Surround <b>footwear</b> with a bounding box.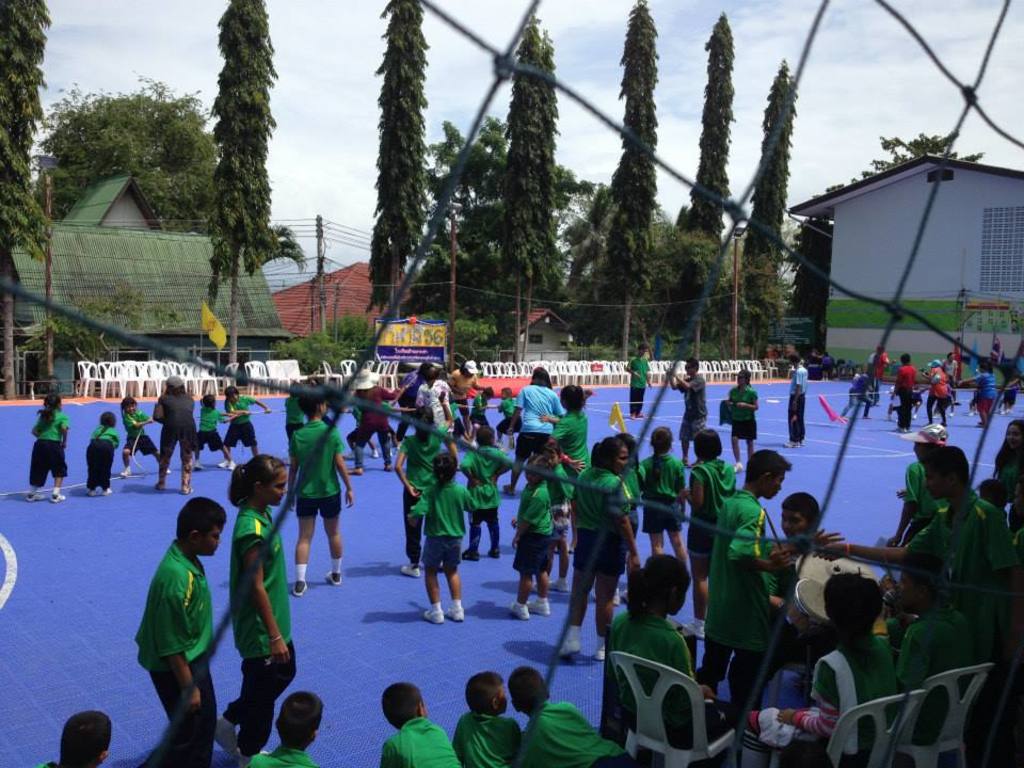
590, 636, 606, 665.
